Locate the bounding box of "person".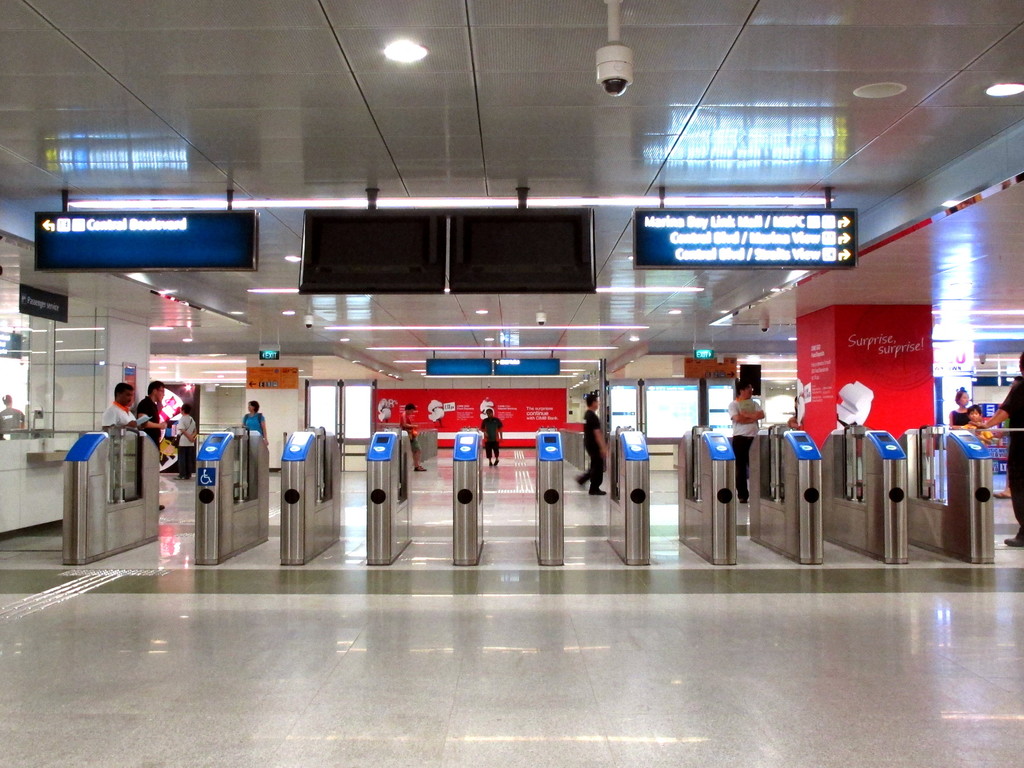
Bounding box: BBox(728, 376, 765, 504).
